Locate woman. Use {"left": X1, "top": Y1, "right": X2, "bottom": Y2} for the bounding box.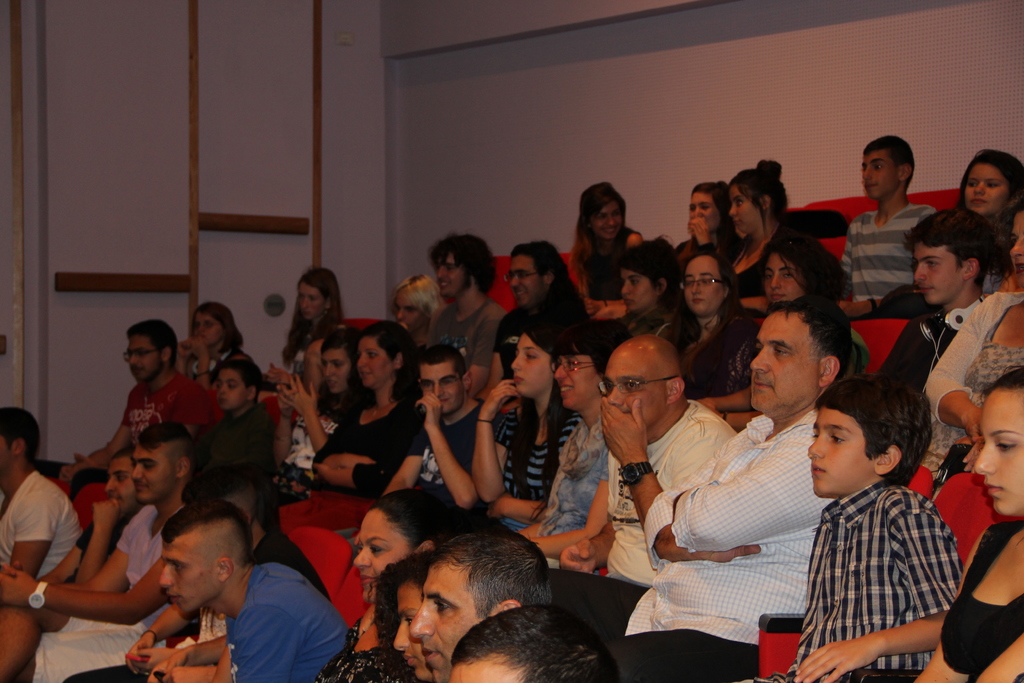
{"left": 173, "top": 299, "right": 252, "bottom": 390}.
